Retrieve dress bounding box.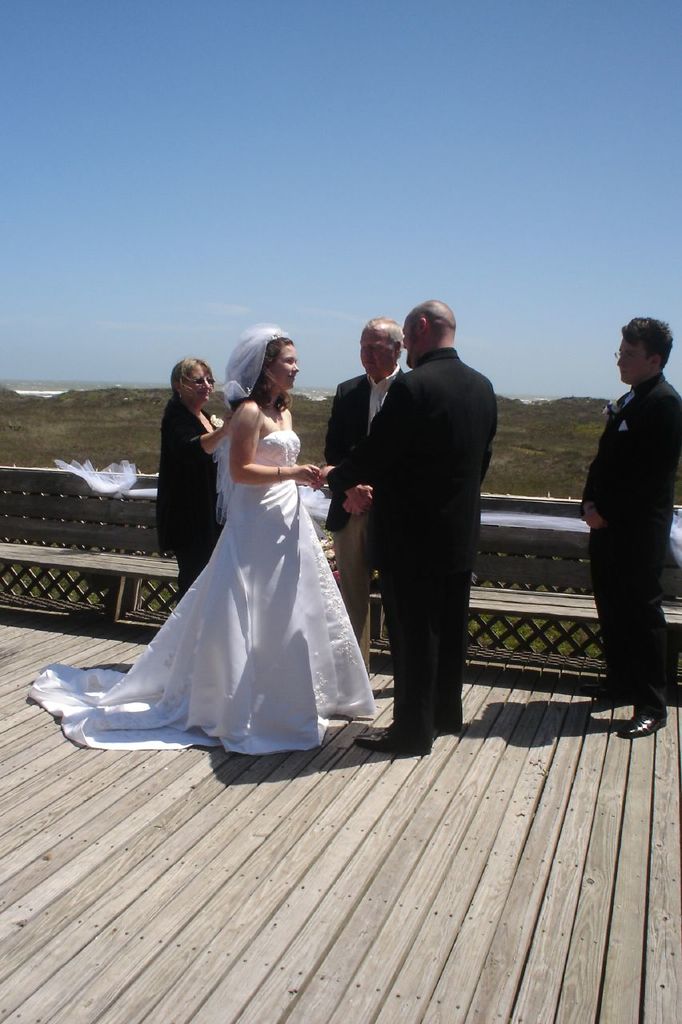
Bounding box: locate(154, 398, 229, 596).
